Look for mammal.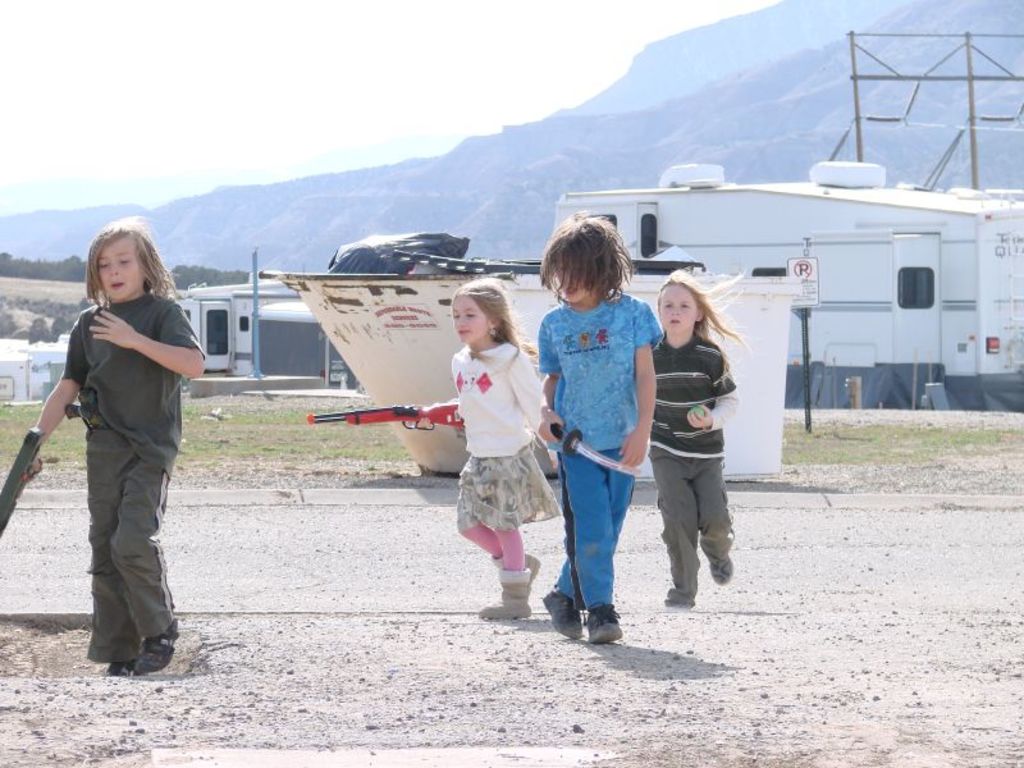
Found: x1=416, y1=271, x2=562, y2=620.
